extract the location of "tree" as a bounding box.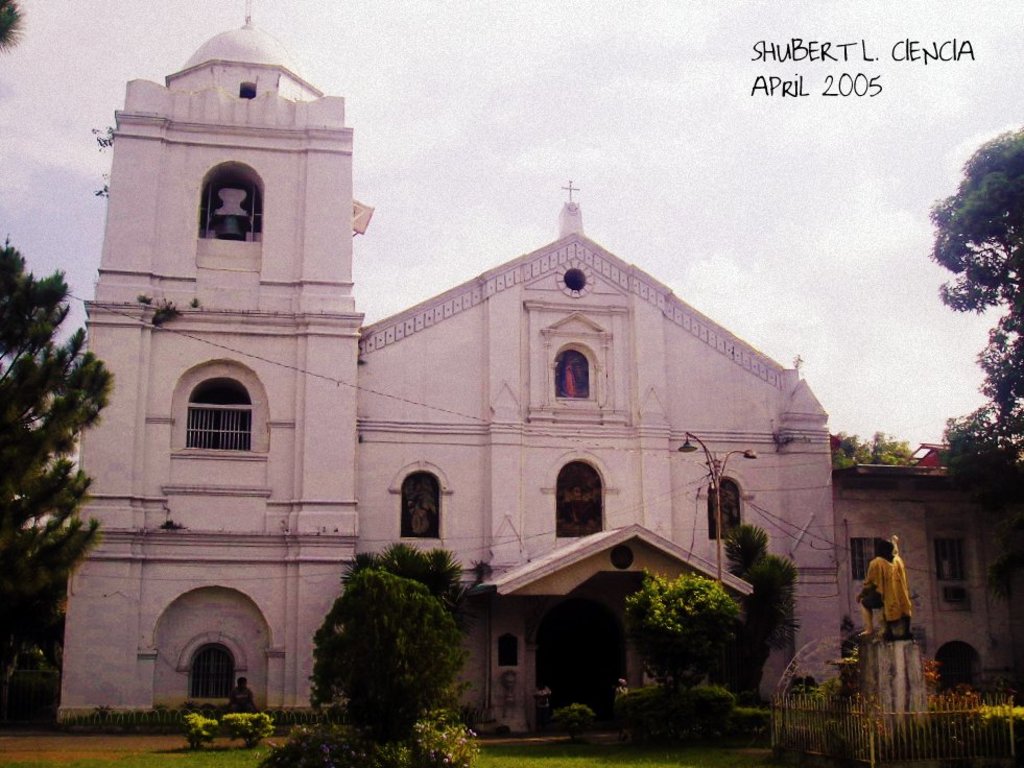
x1=930 y1=122 x2=1021 y2=681.
